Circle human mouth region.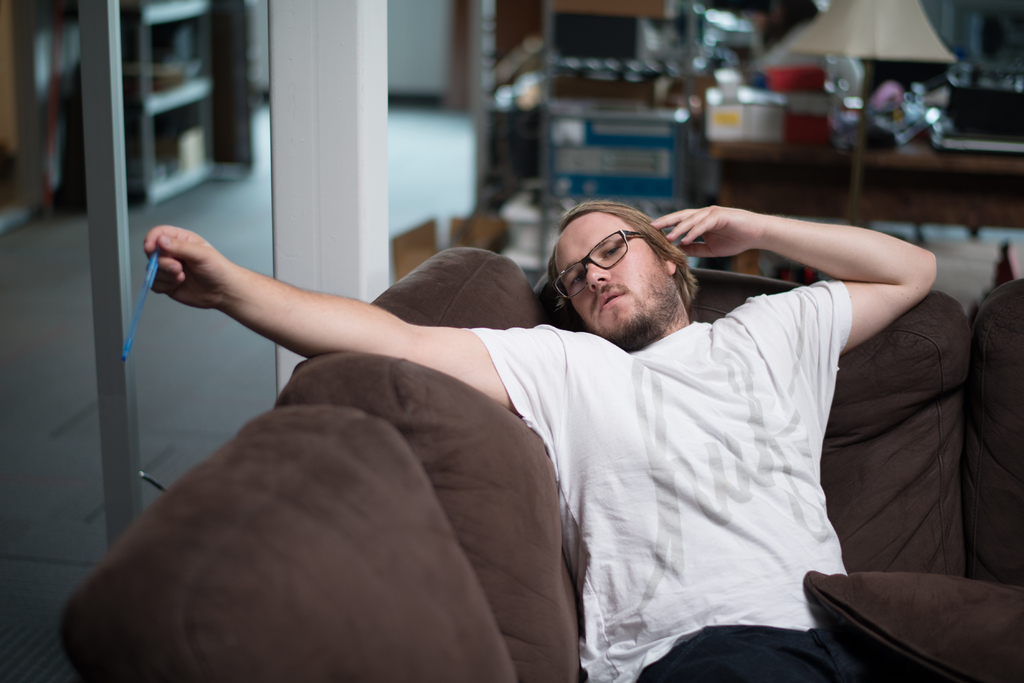
Region: 593/280/628/311.
